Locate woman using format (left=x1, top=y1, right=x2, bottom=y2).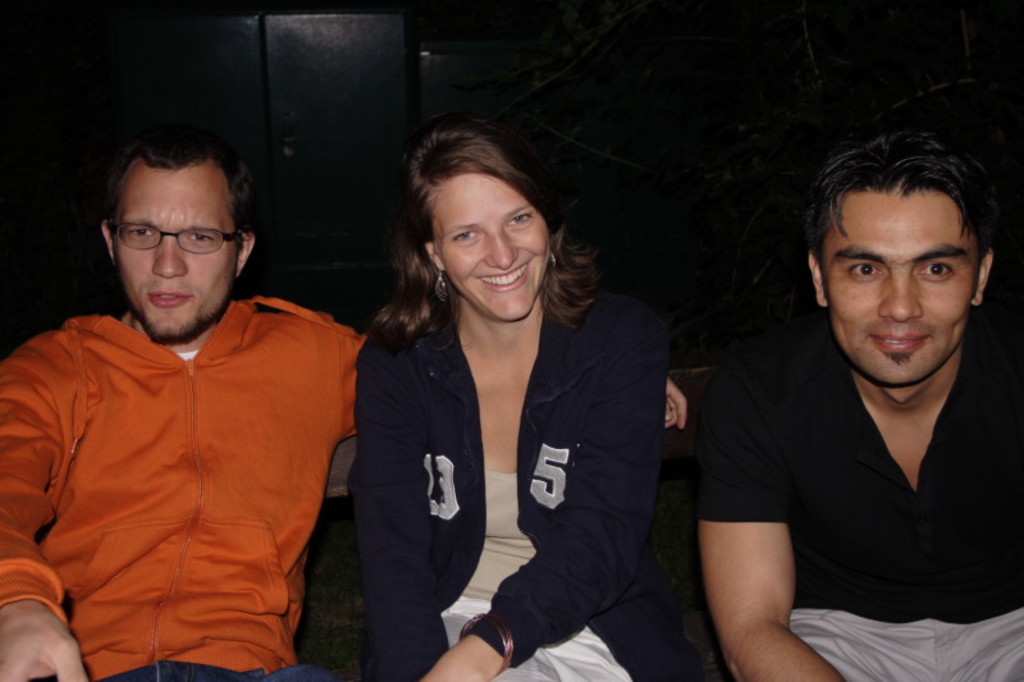
(left=332, top=110, right=704, bottom=681).
